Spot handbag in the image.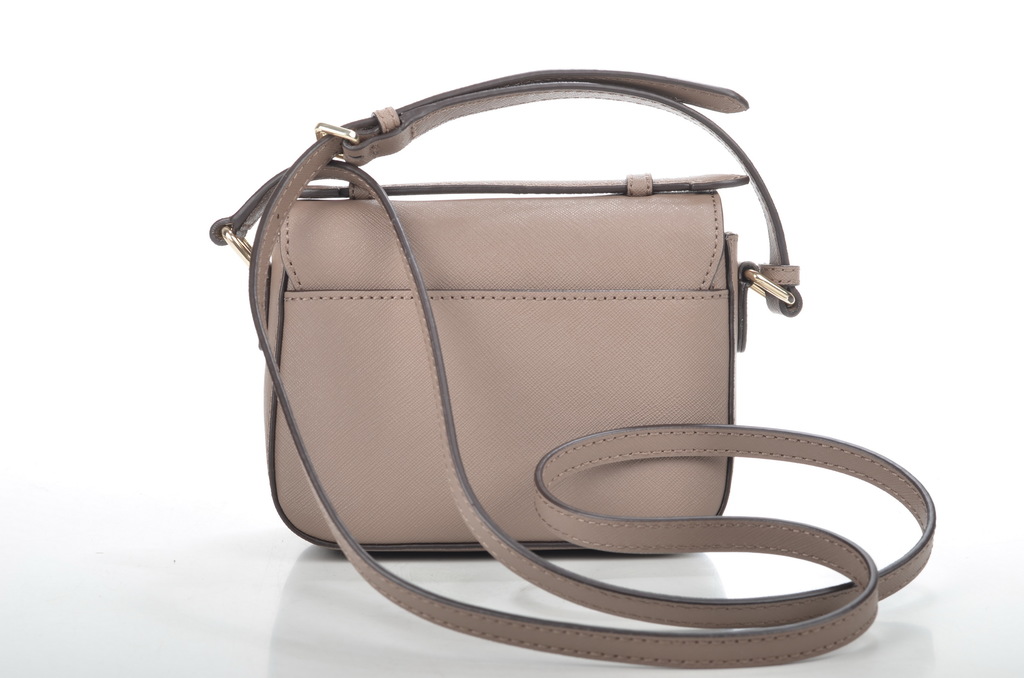
handbag found at pyautogui.locateOnScreen(207, 71, 935, 670).
